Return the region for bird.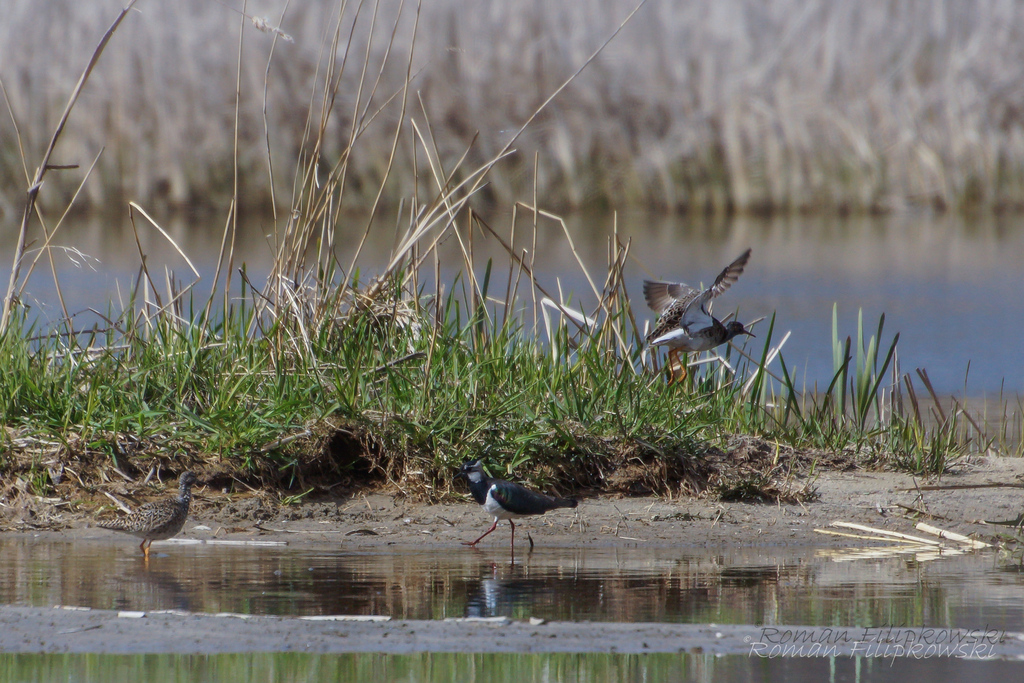
<region>89, 468, 202, 559</region>.
